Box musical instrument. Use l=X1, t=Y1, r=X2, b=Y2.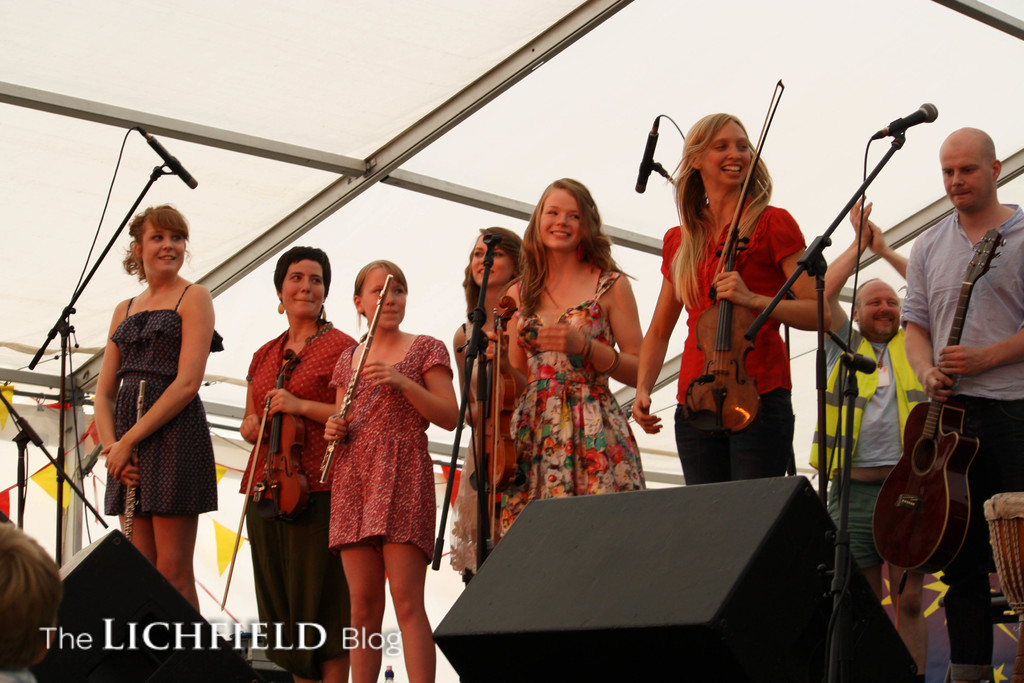
l=684, t=75, r=787, b=431.
